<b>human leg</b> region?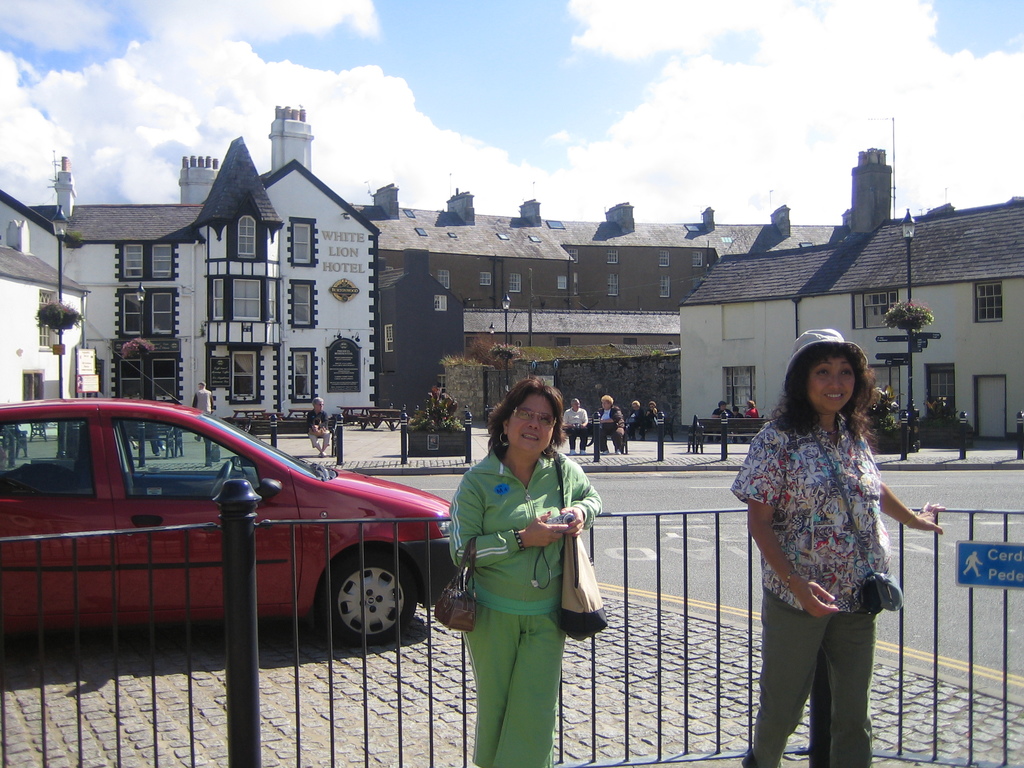
left=465, top=607, right=567, bottom=764
